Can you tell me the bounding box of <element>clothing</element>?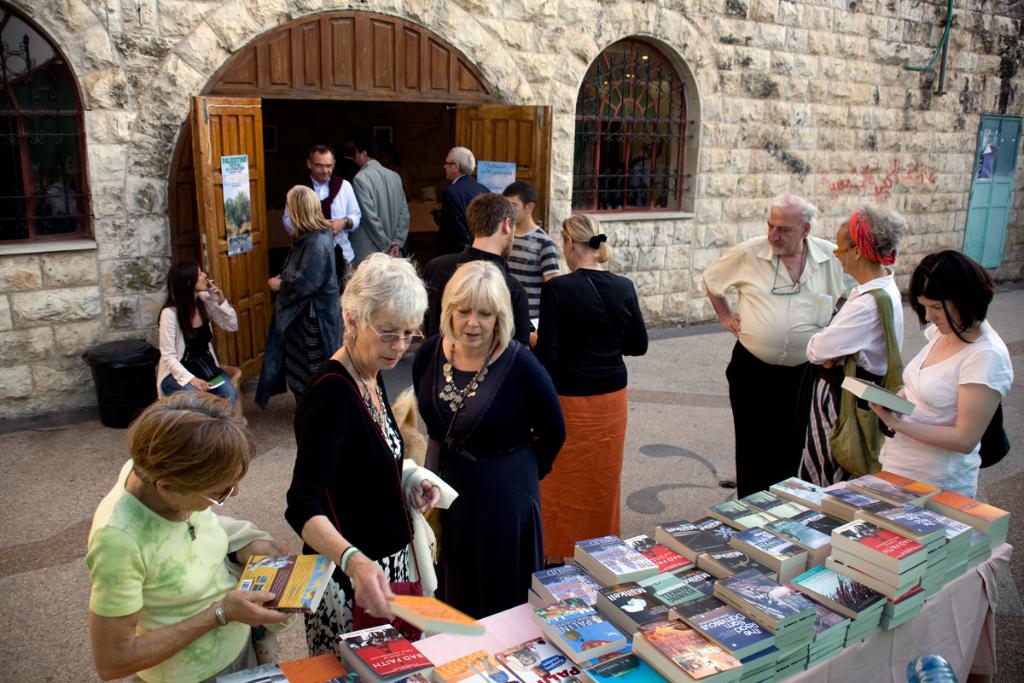
(left=79, top=473, right=263, bottom=668).
